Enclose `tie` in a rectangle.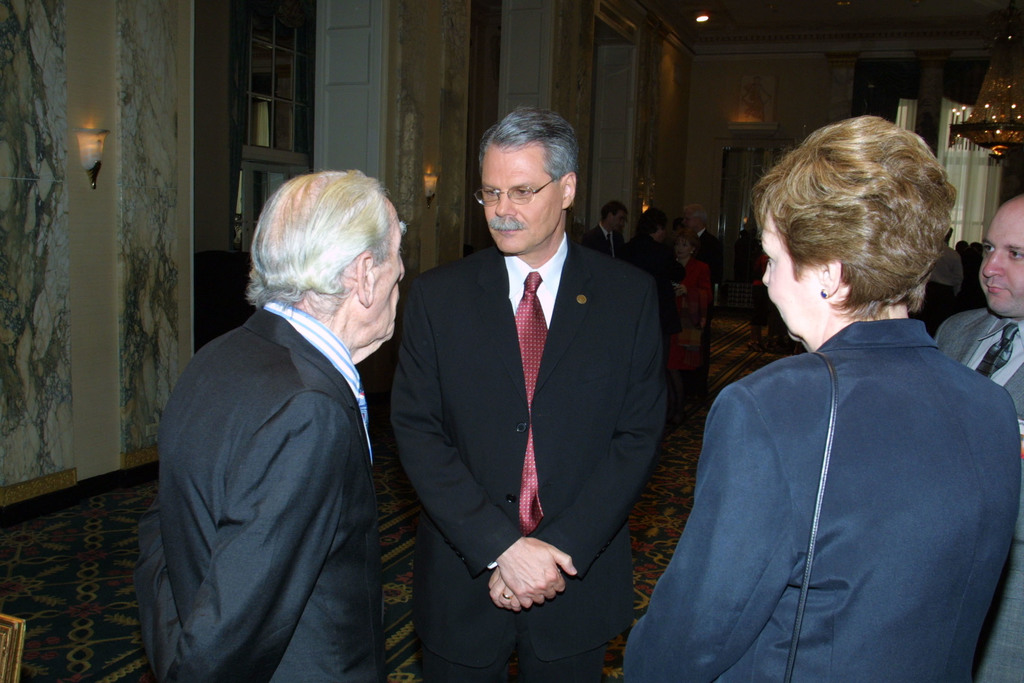
x1=515 y1=272 x2=547 y2=538.
